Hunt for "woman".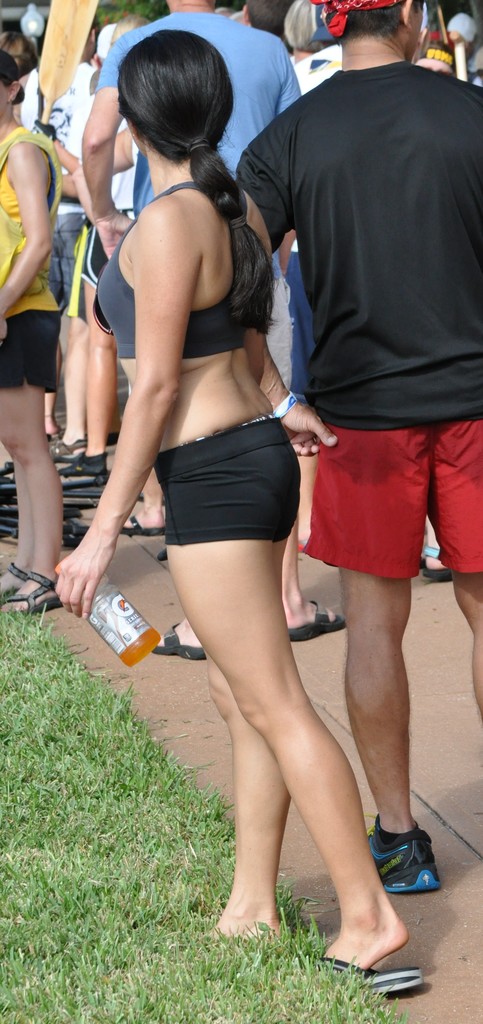
Hunted down at 0:54:74:613.
